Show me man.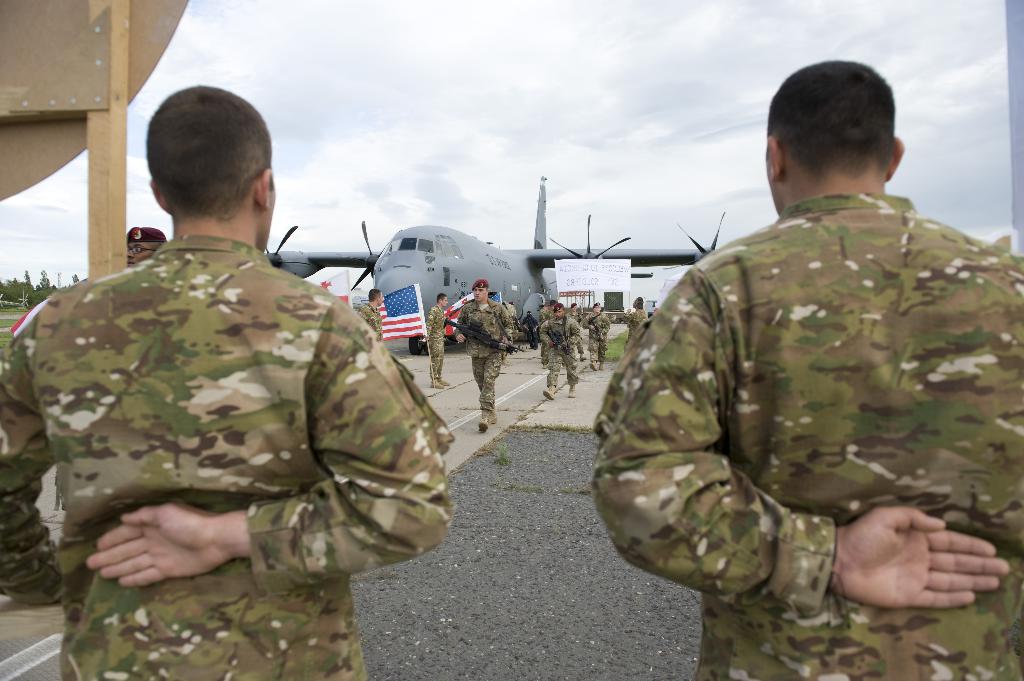
man is here: rect(0, 83, 461, 680).
